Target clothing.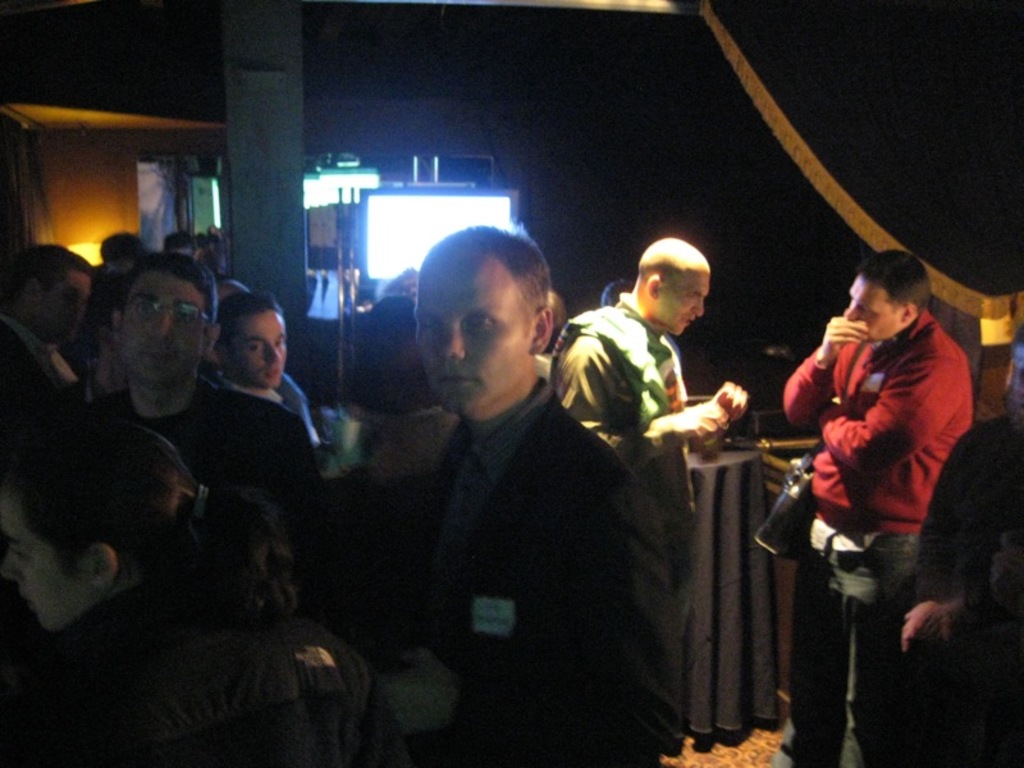
Target region: pyautogui.locateOnScreen(922, 411, 1023, 767).
